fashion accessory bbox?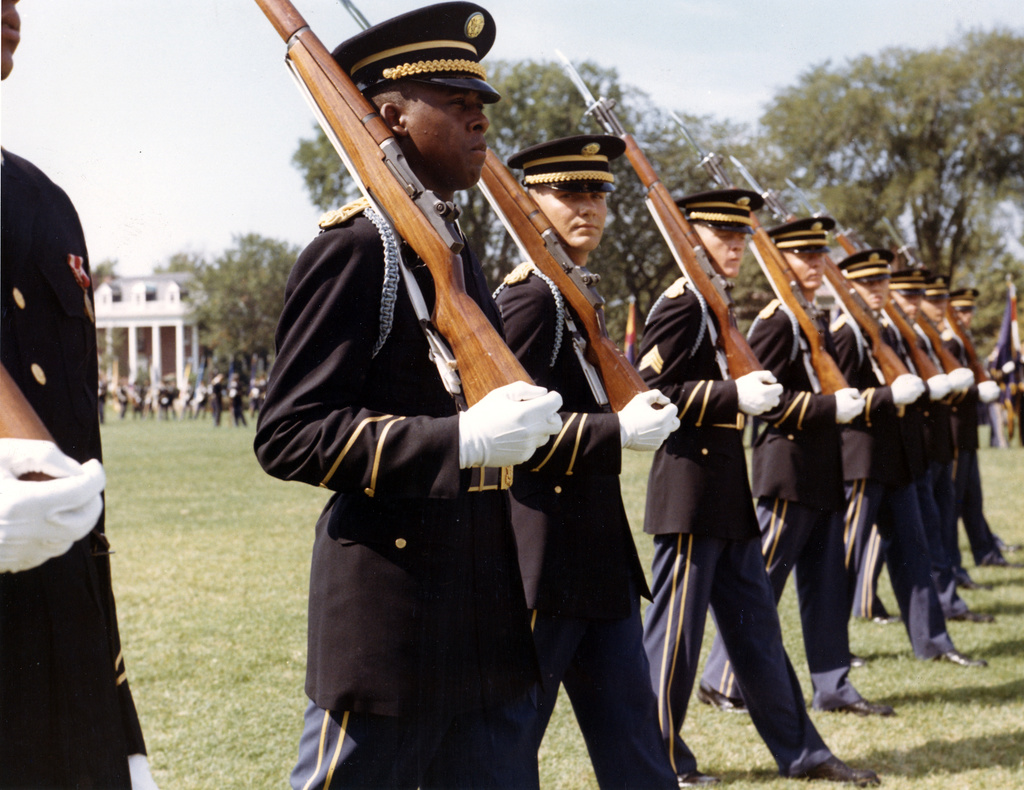
737:371:778:408
